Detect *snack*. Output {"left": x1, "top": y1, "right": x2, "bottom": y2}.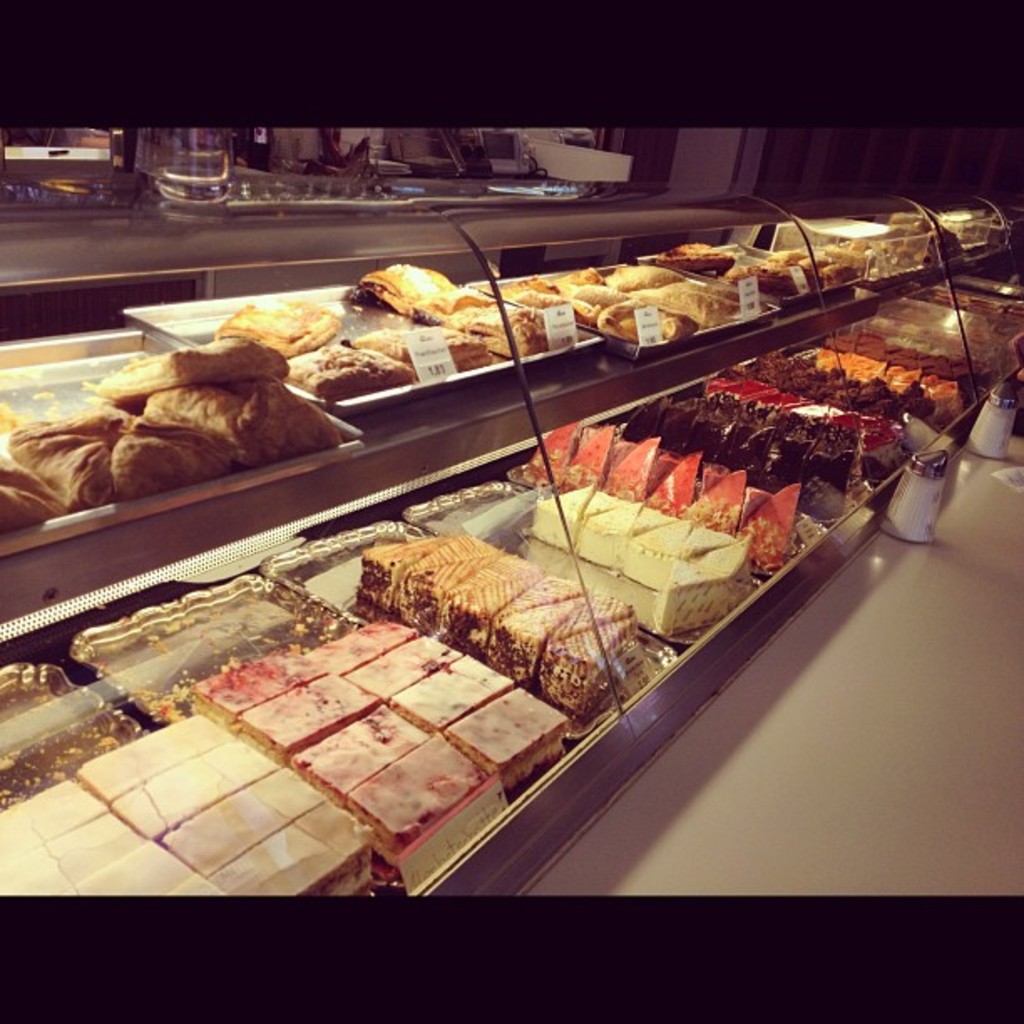
{"left": 288, "top": 699, "right": 428, "bottom": 810}.
